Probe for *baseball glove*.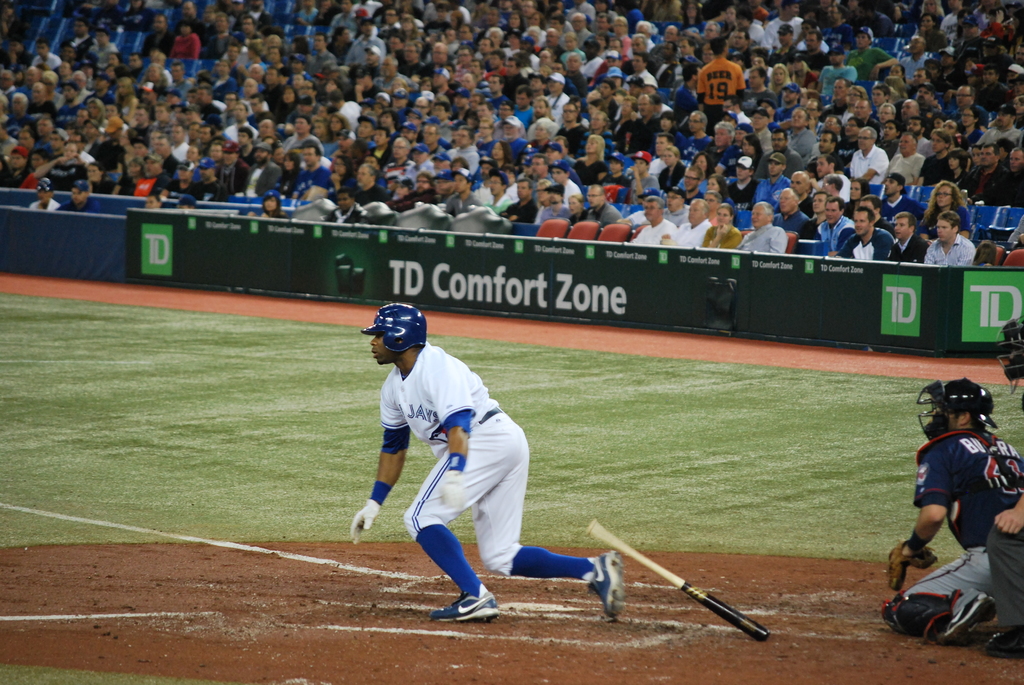
Probe result: detection(886, 539, 938, 589).
